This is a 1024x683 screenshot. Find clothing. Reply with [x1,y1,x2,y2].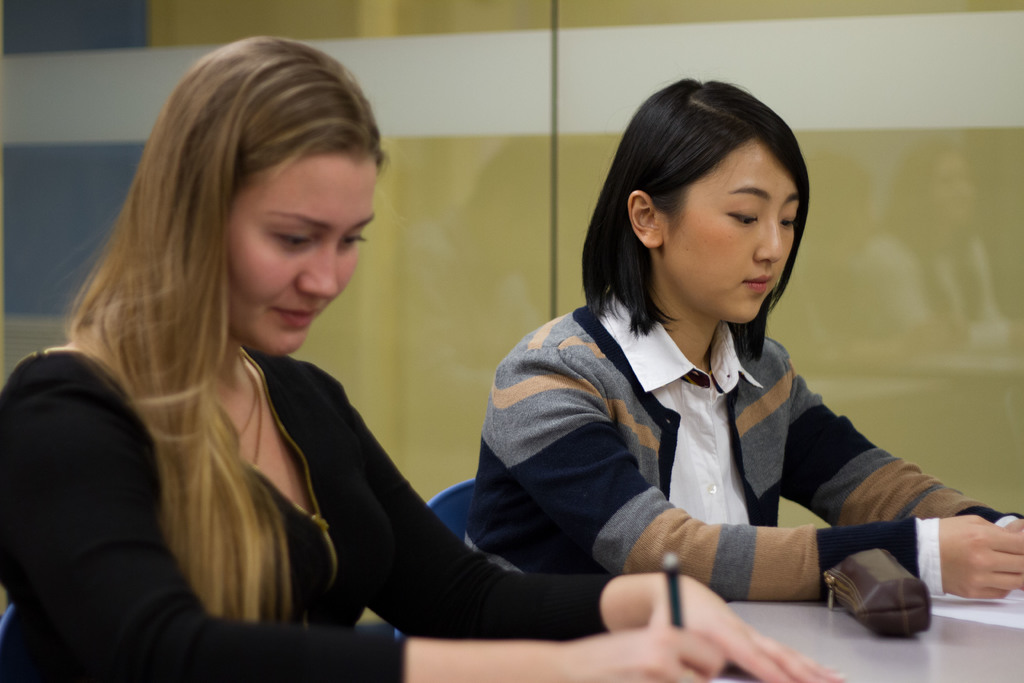
[456,269,1023,609].
